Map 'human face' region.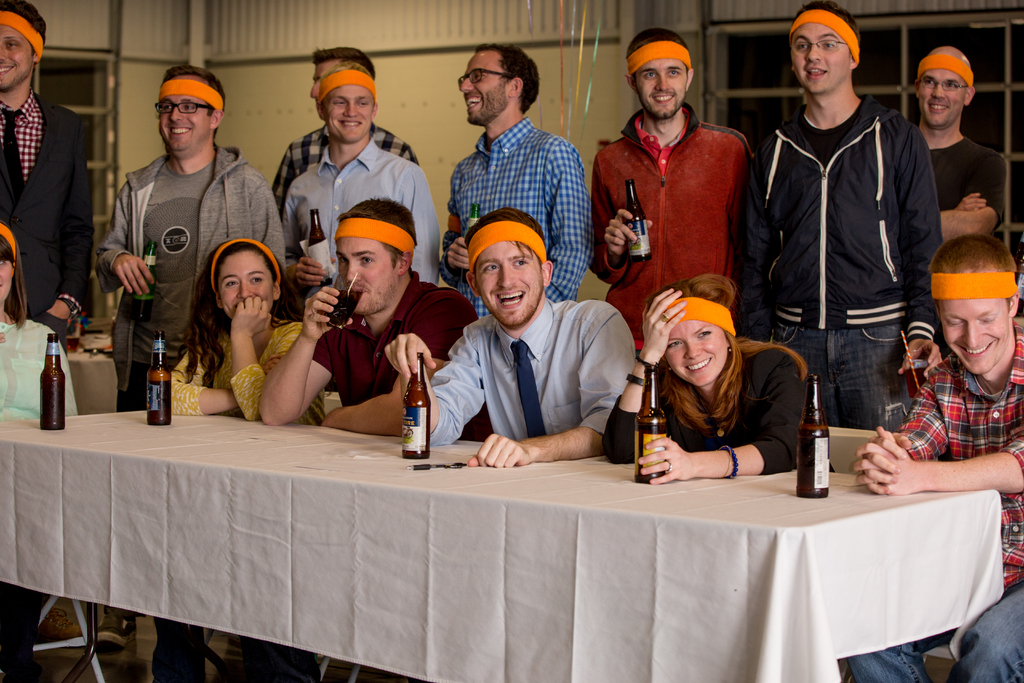
Mapped to pyautogui.locateOnScreen(916, 63, 969, 128).
